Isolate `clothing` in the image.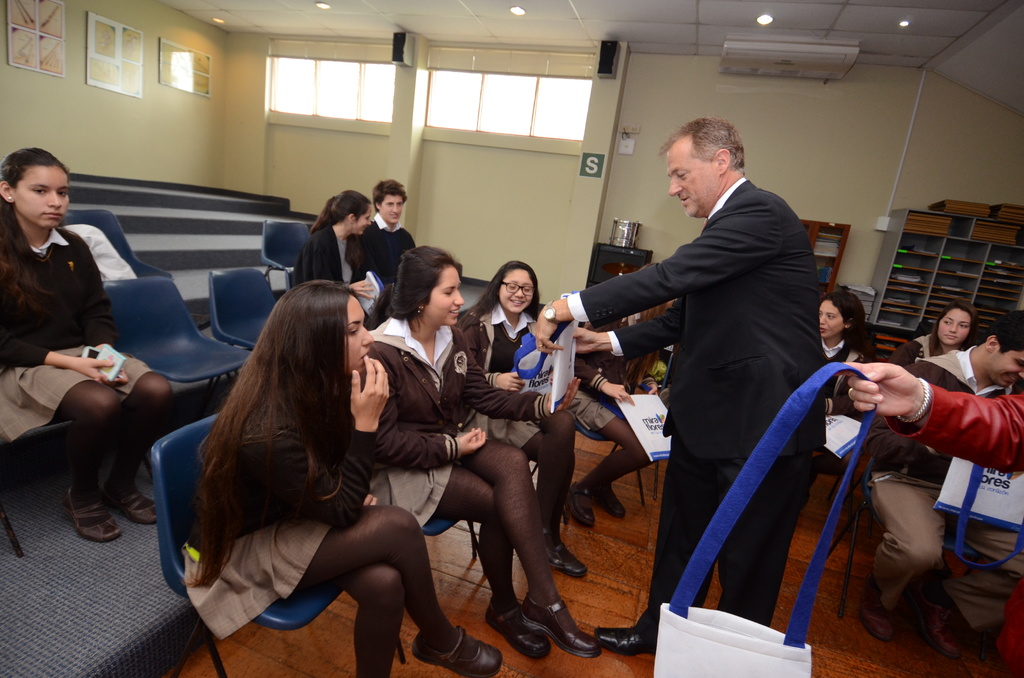
Isolated region: <region>860, 349, 1012, 617</region>.
